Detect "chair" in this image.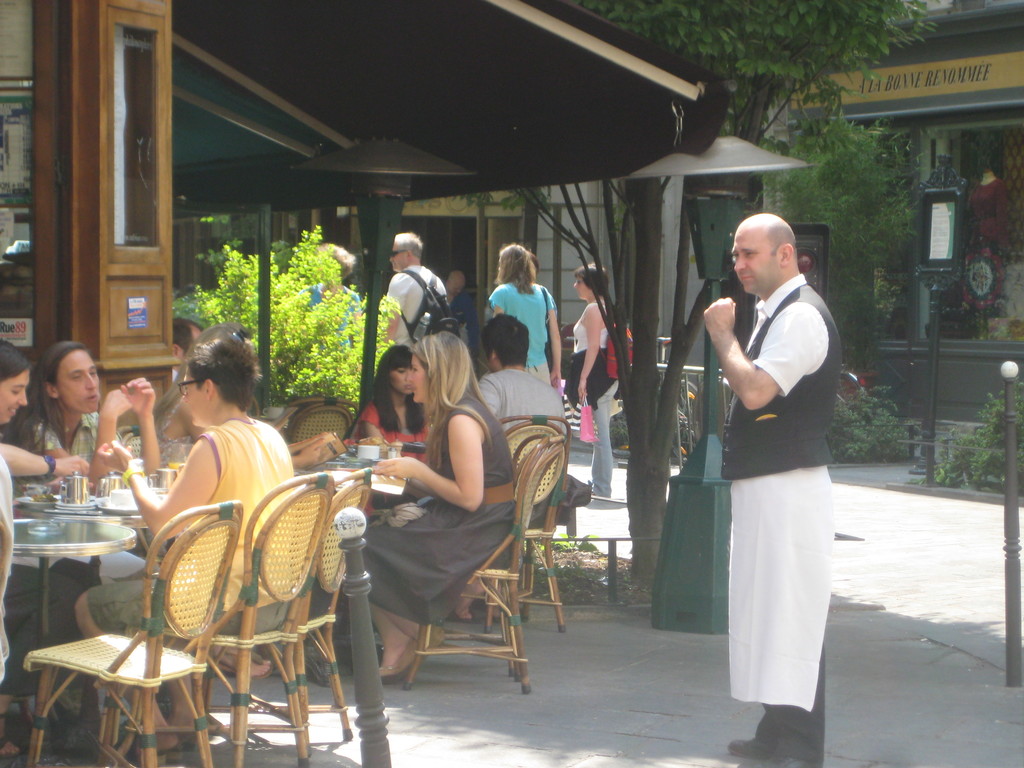
Detection: 27, 499, 248, 767.
